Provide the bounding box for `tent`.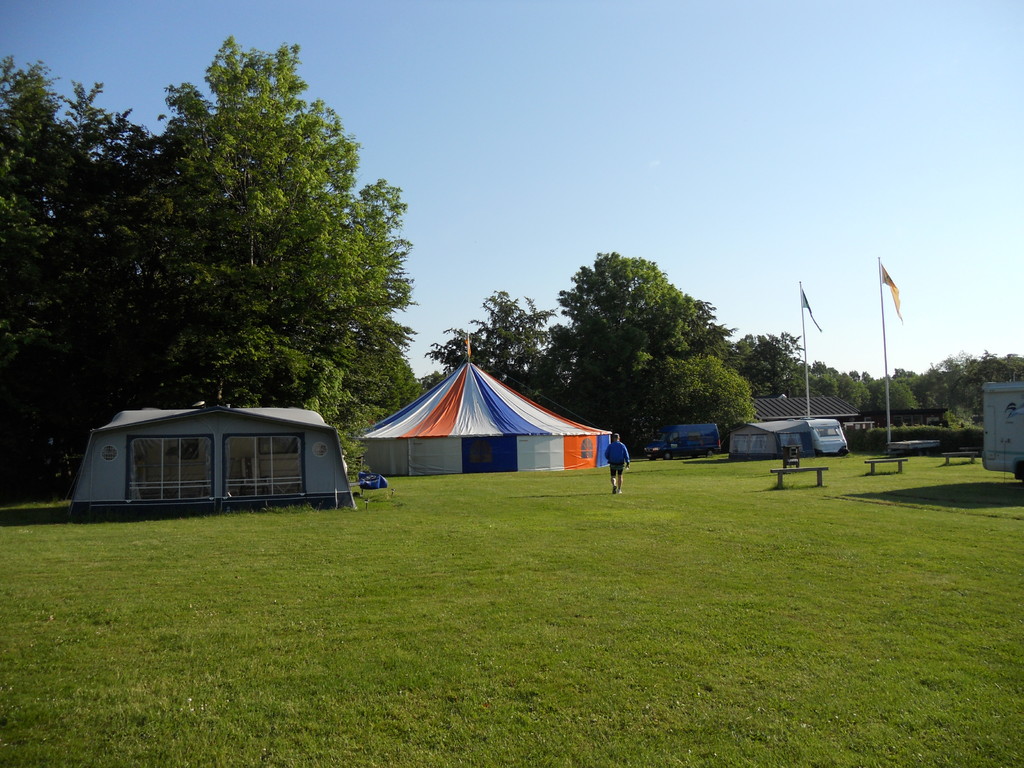
356,342,610,476.
